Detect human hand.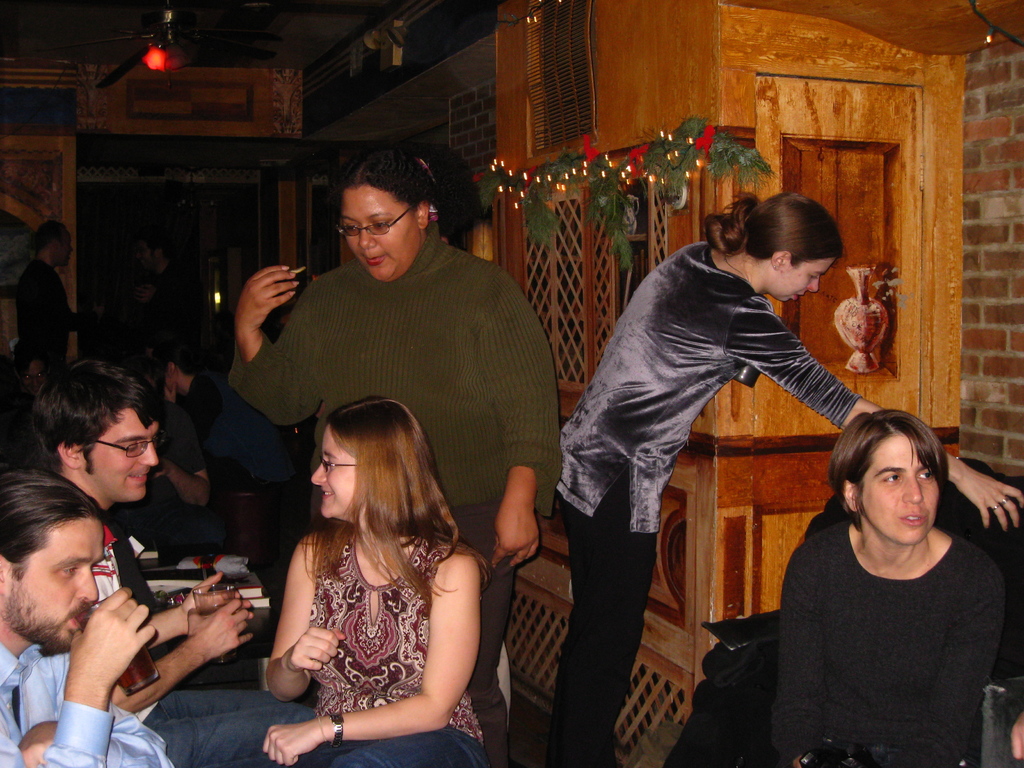
Detected at locate(489, 502, 541, 570).
